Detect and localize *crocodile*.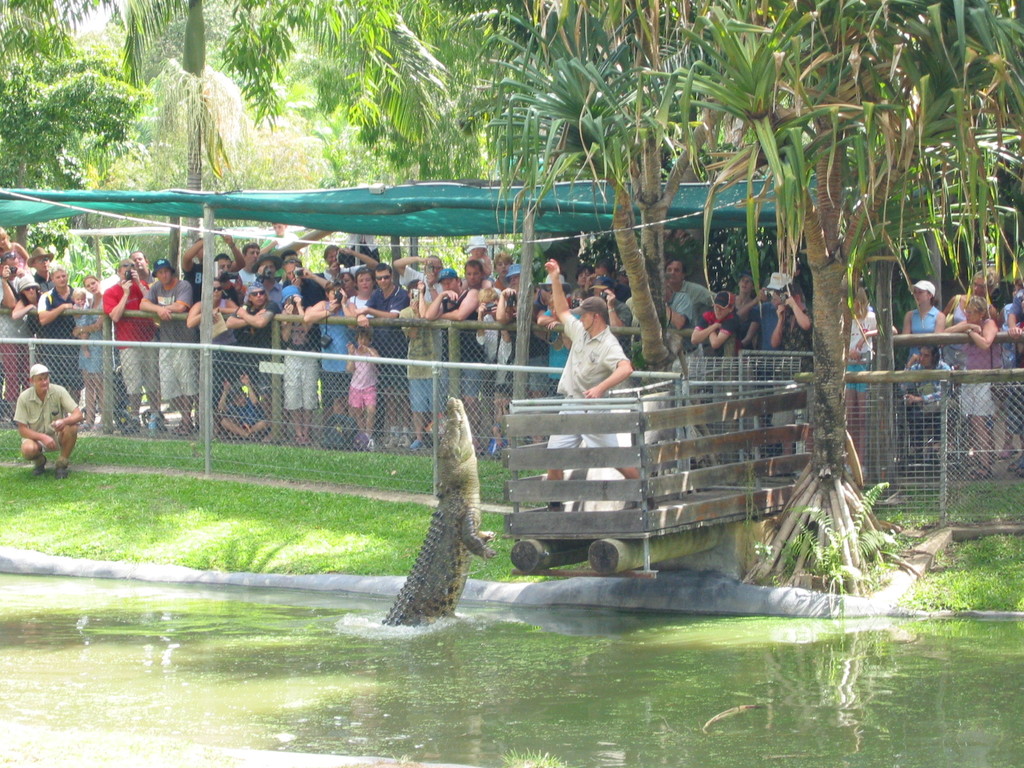
Localized at region(380, 394, 494, 625).
